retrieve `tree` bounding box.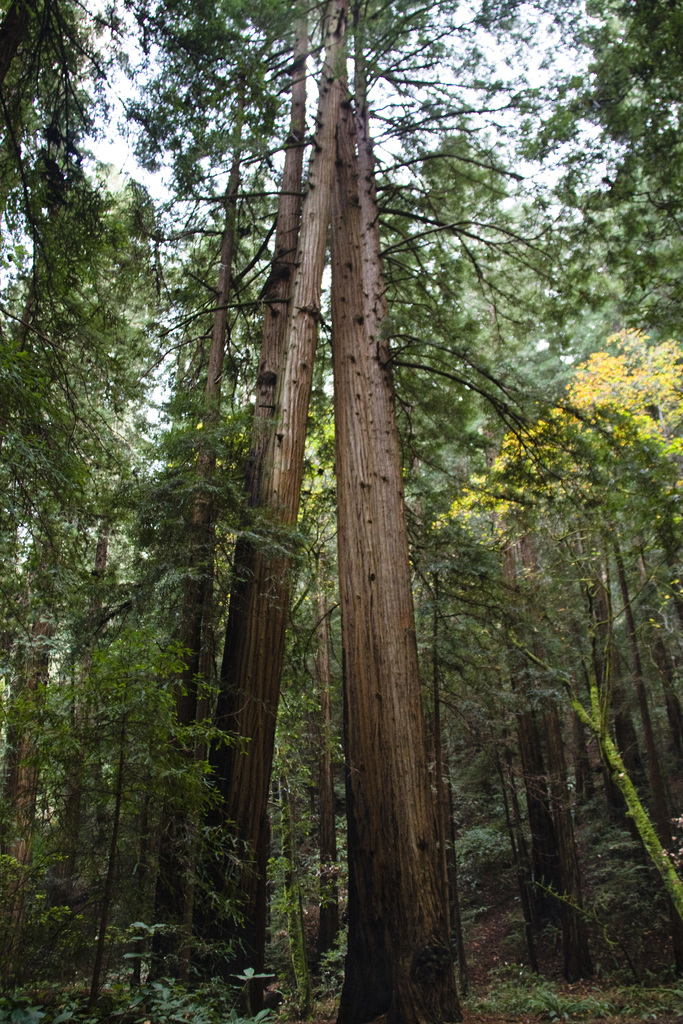
Bounding box: [left=0, top=122, right=163, bottom=605].
